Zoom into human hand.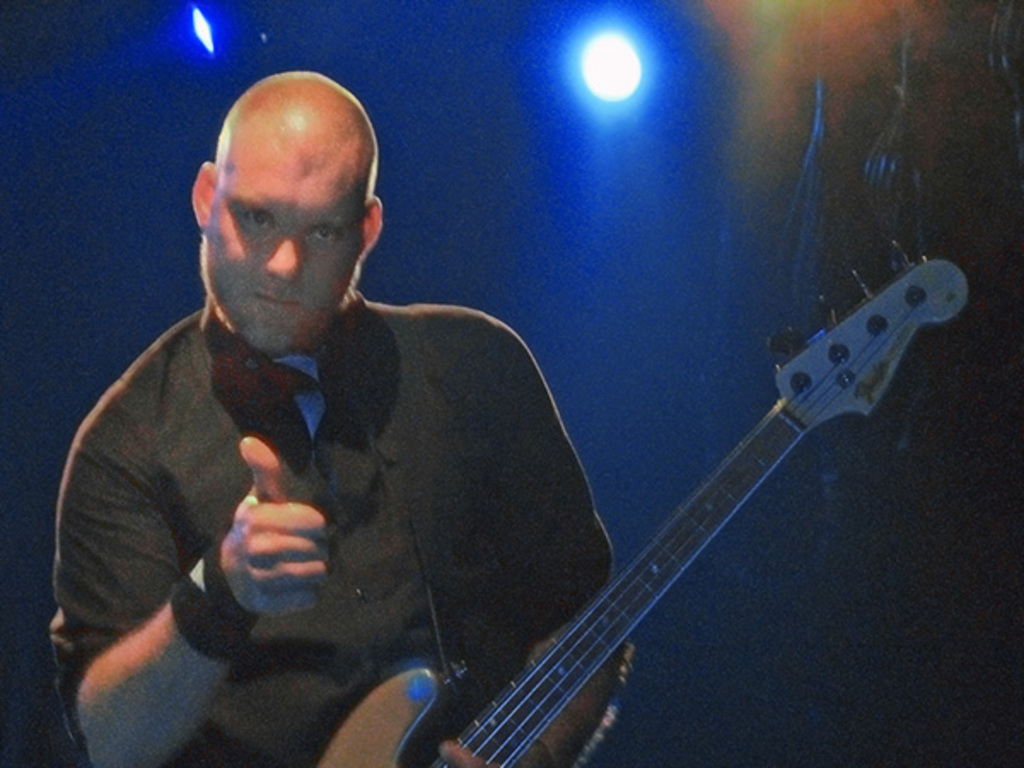
Zoom target: <bbox>437, 739, 490, 766</bbox>.
